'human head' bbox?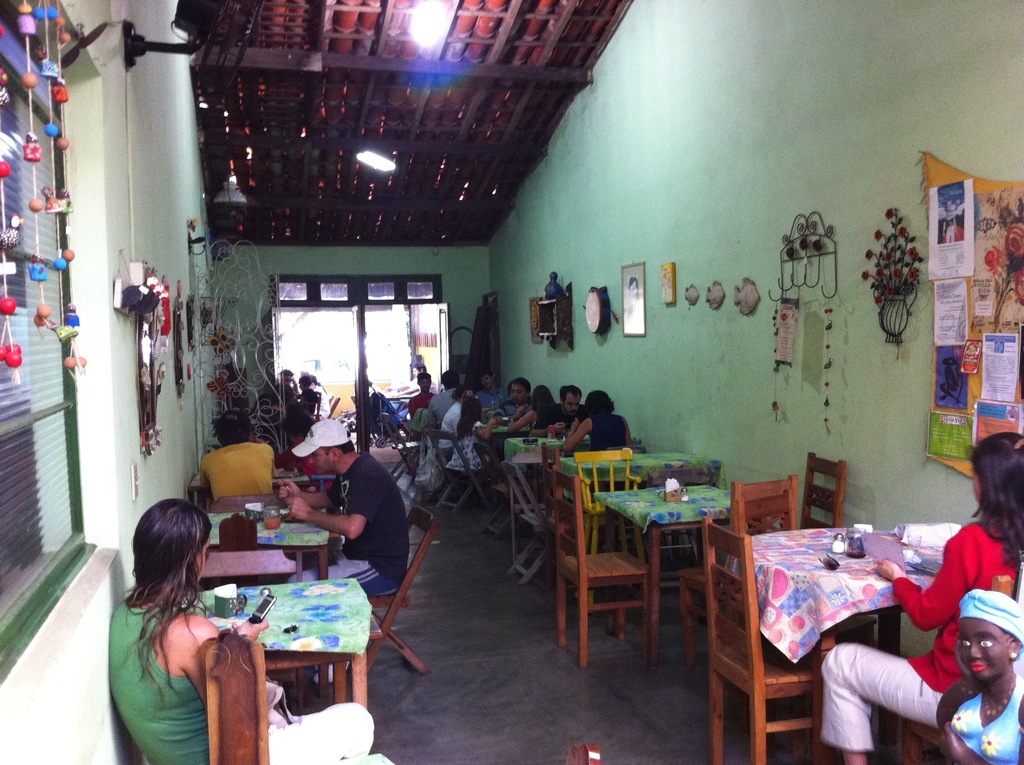
413,373,432,392
